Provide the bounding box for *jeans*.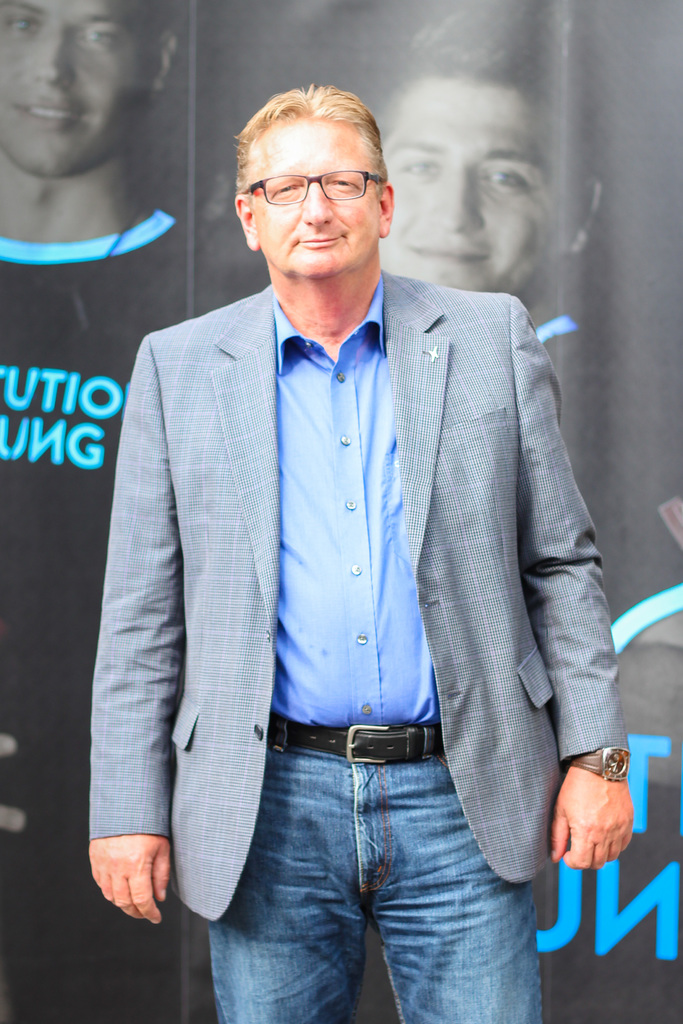
(199, 708, 538, 1023).
